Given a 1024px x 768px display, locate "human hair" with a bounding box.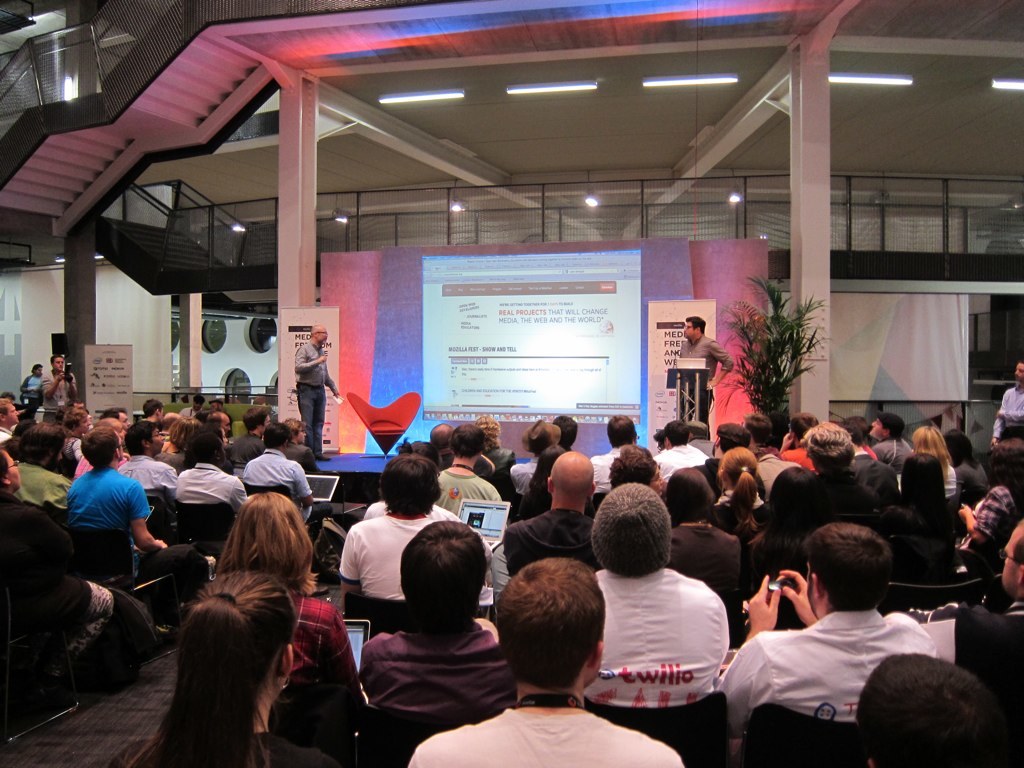
Located: crop(261, 420, 291, 448).
